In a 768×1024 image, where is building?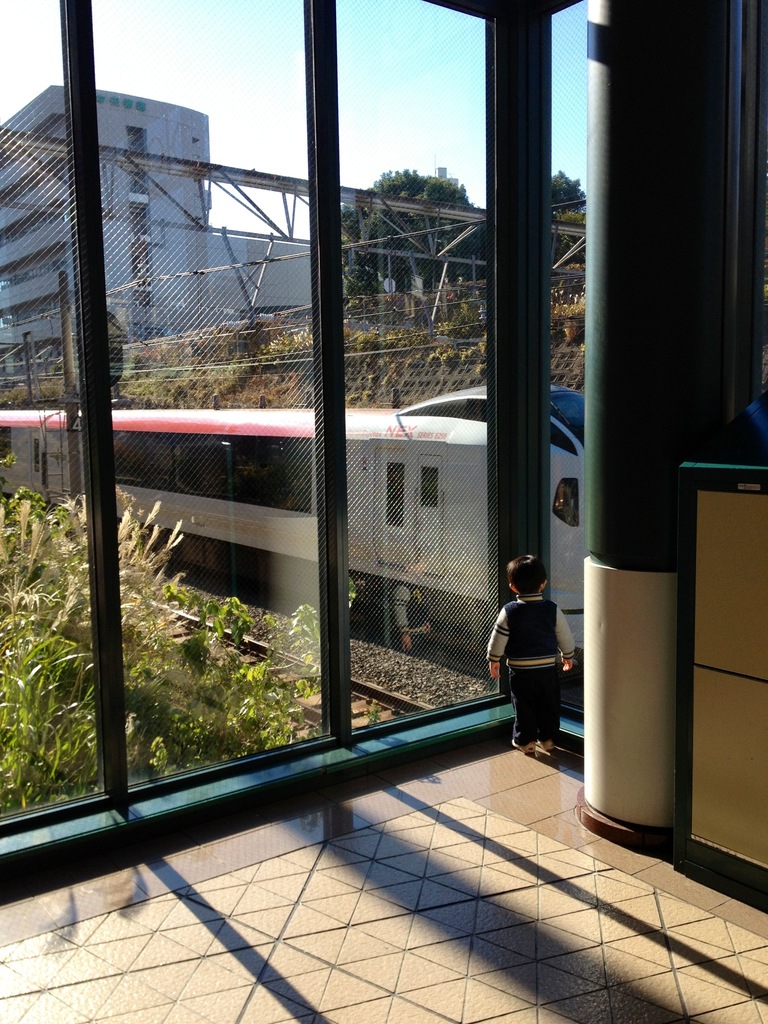
1:0:767:1023.
